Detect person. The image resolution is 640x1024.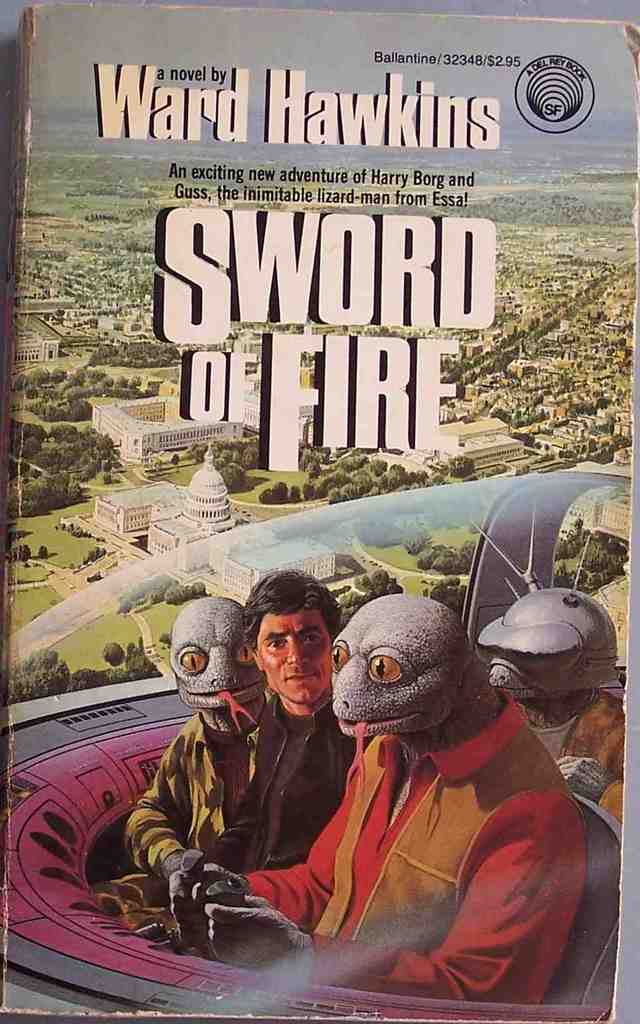
region(134, 579, 359, 974).
